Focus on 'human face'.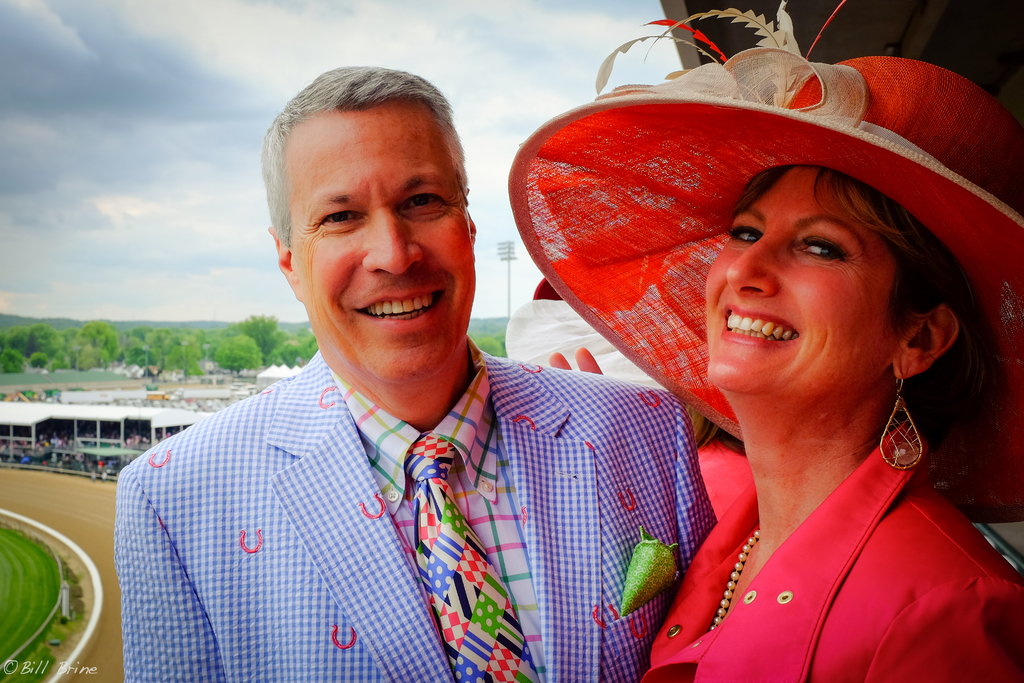
Focused at rect(699, 190, 901, 388).
